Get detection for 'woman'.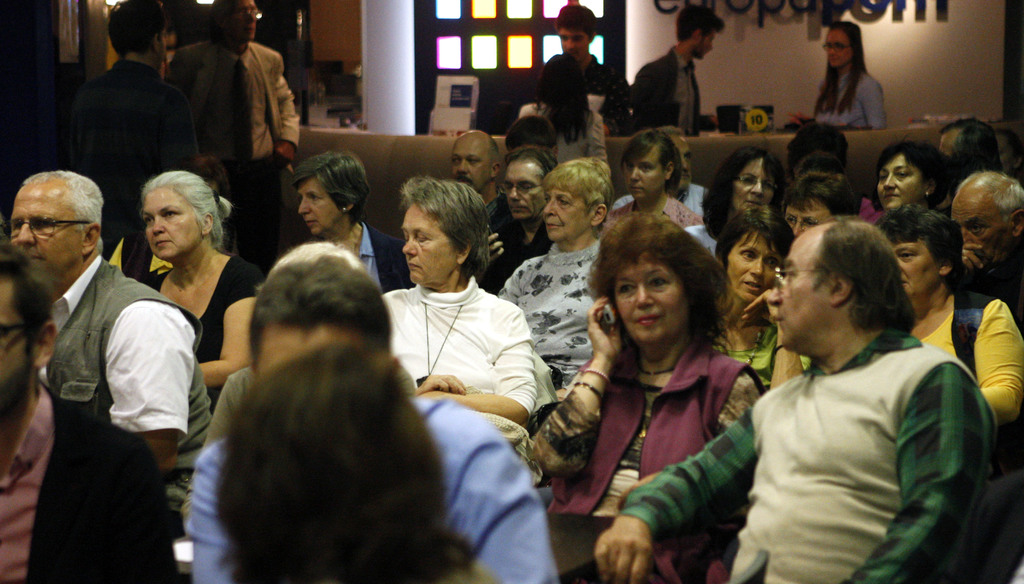
Detection: <box>529,215,767,583</box>.
